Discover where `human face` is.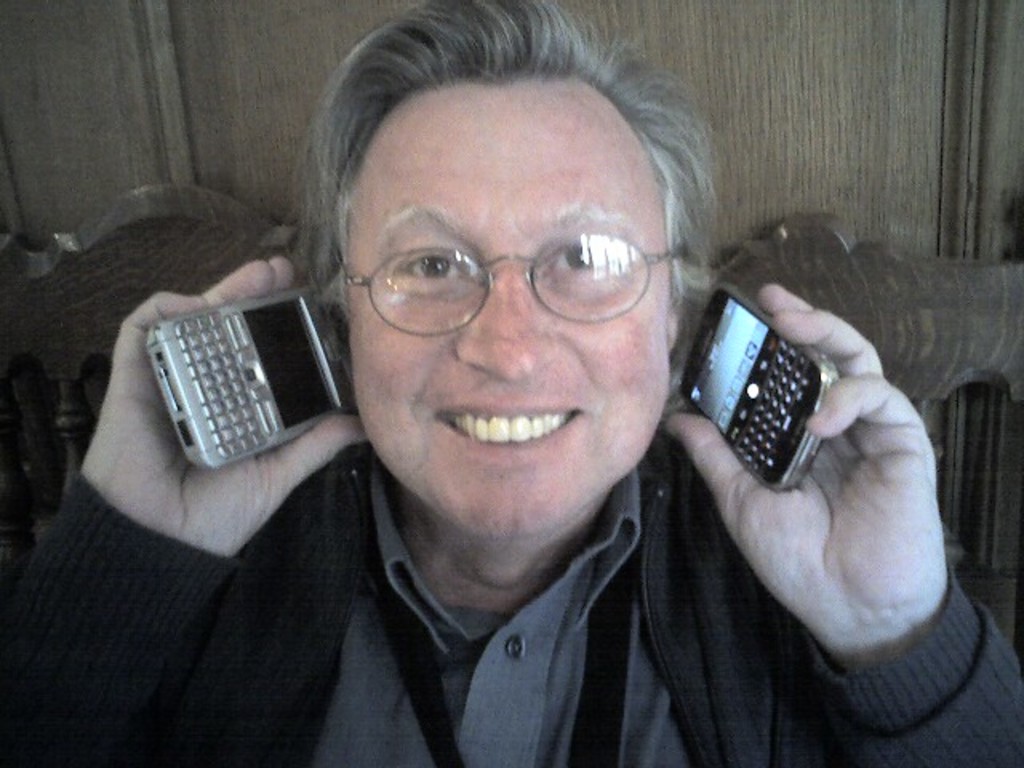
Discovered at locate(342, 78, 677, 538).
